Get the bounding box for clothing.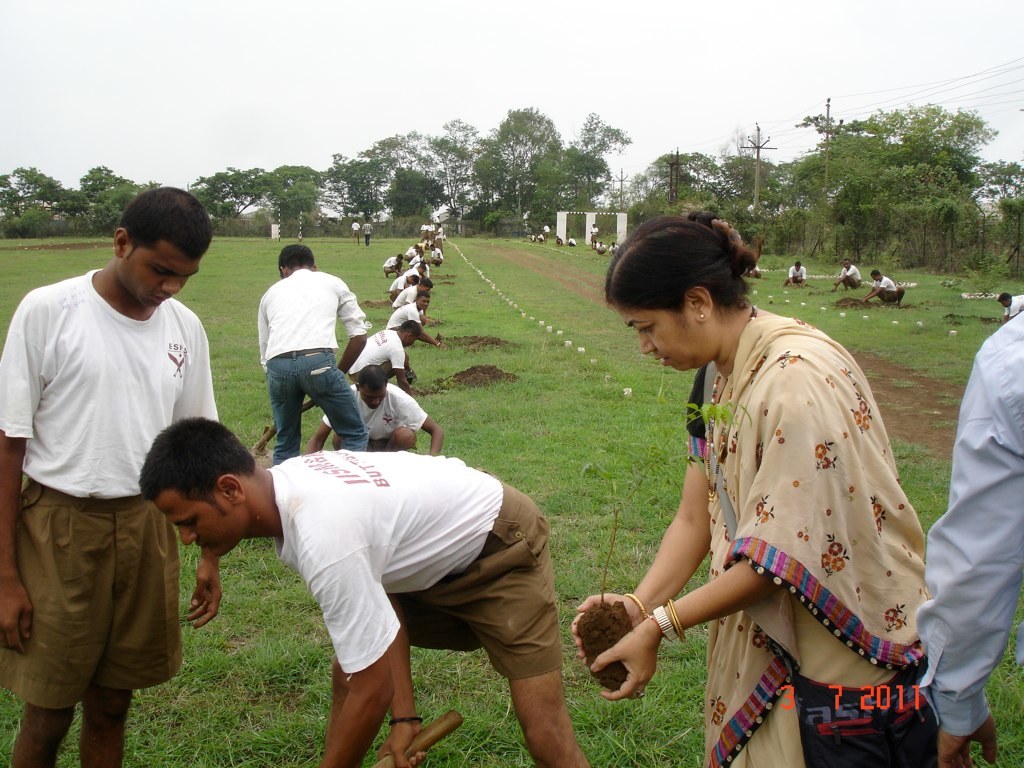
<region>1004, 292, 1023, 315</region>.
